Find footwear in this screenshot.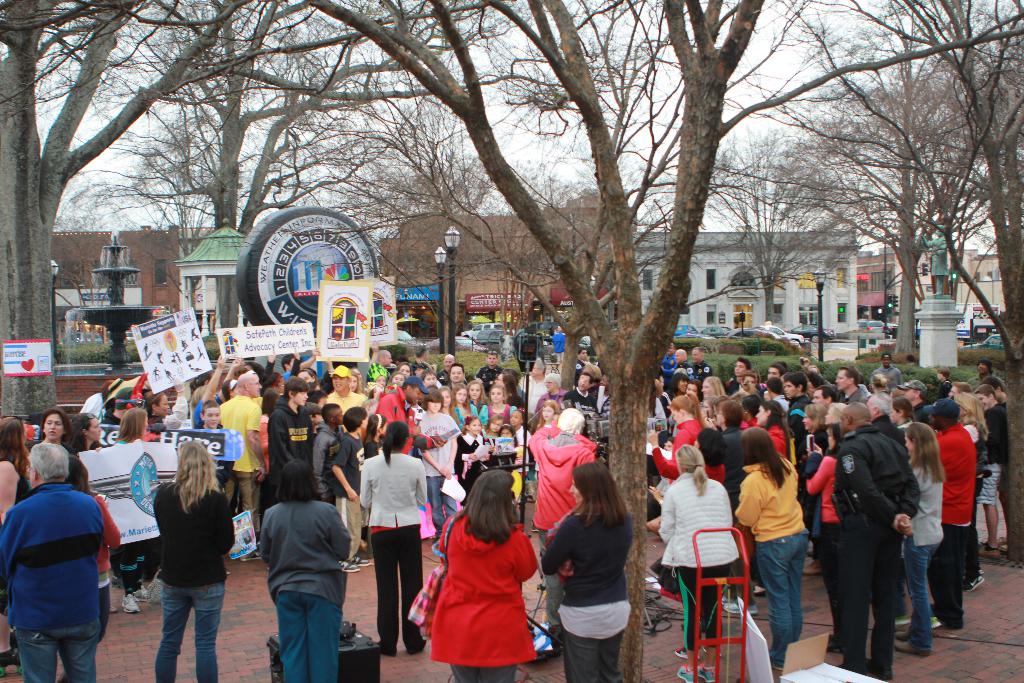
The bounding box for footwear is (left=680, top=659, right=696, bottom=682).
